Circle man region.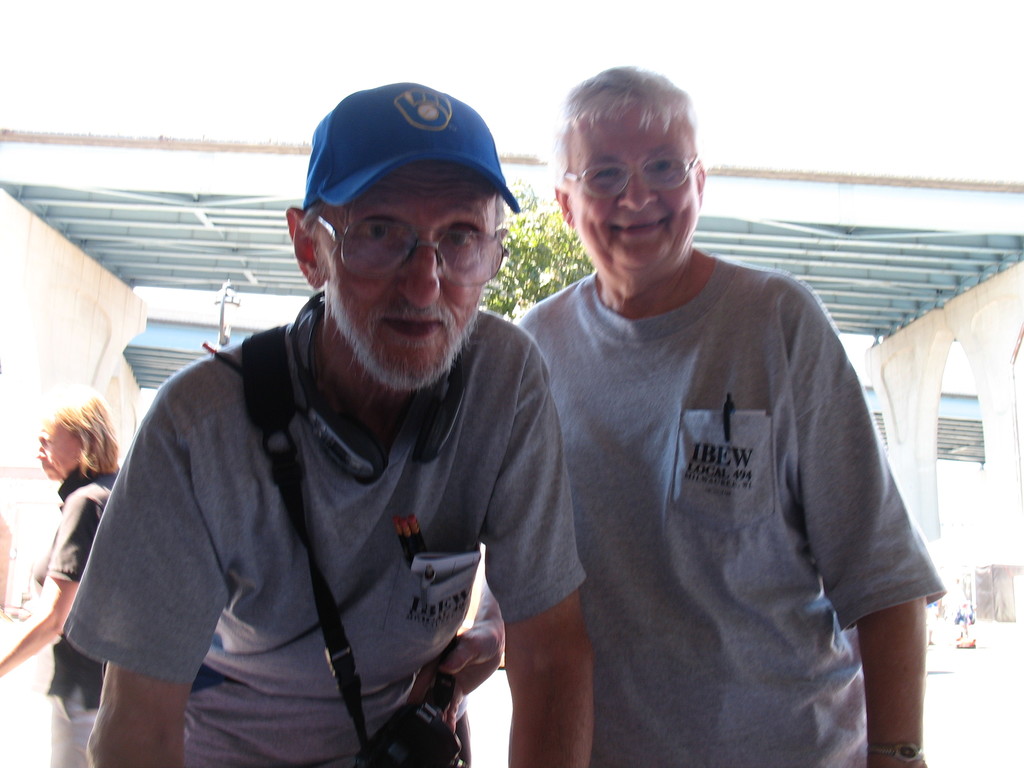
Region: 0:396:136:767.
